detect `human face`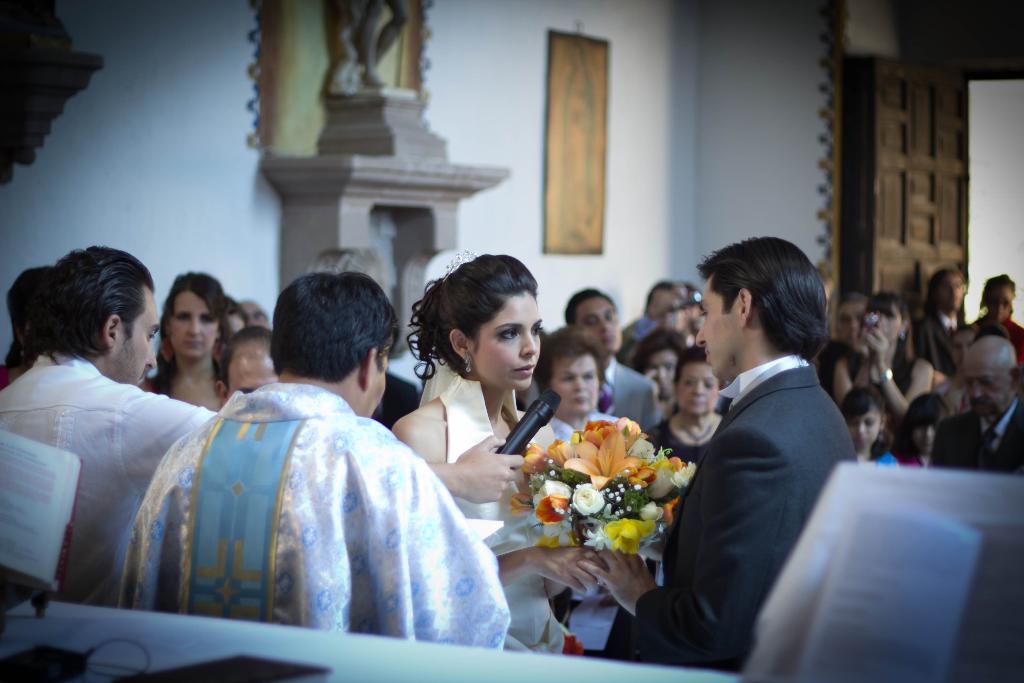
[x1=677, y1=365, x2=718, y2=418]
